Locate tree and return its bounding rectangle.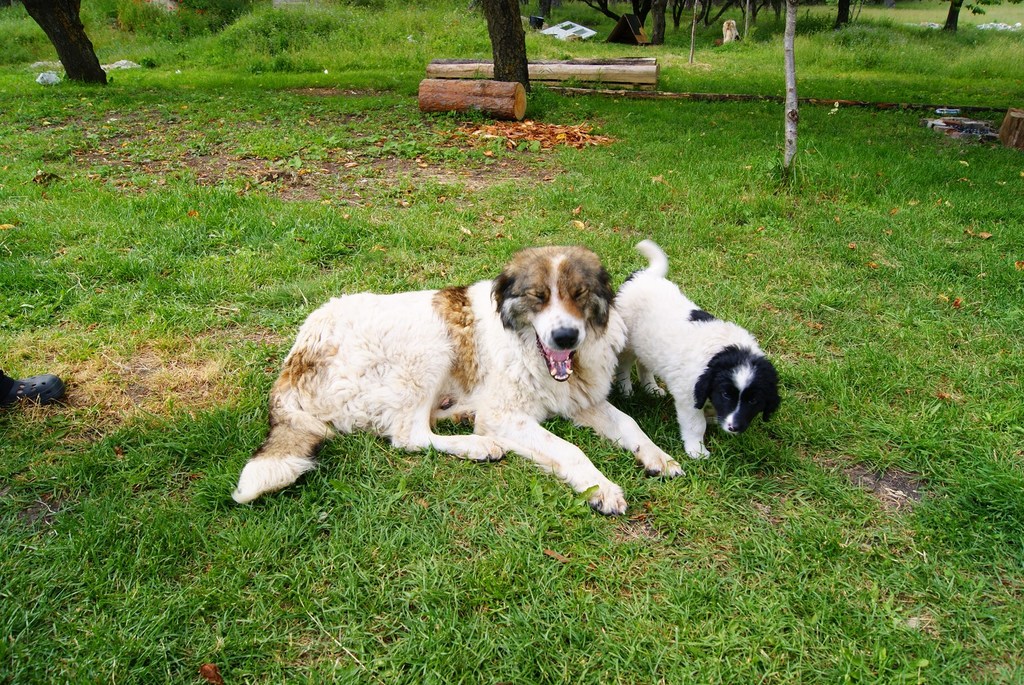
Rect(482, 0, 532, 97).
